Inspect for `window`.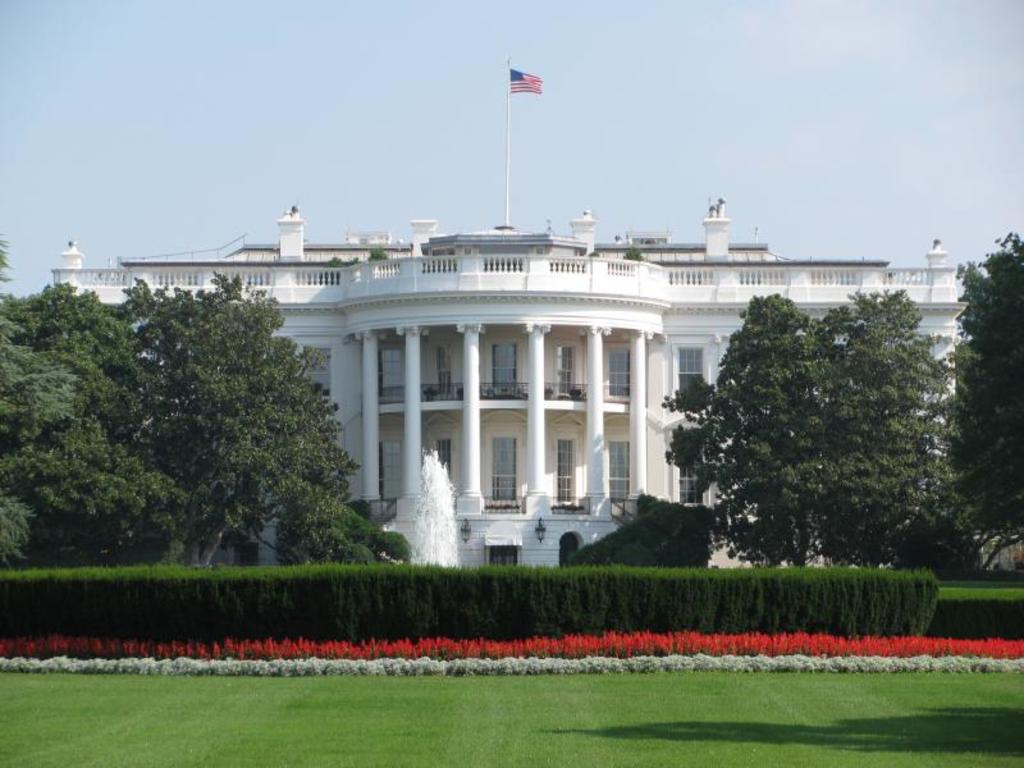
Inspection: Rect(672, 346, 712, 404).
